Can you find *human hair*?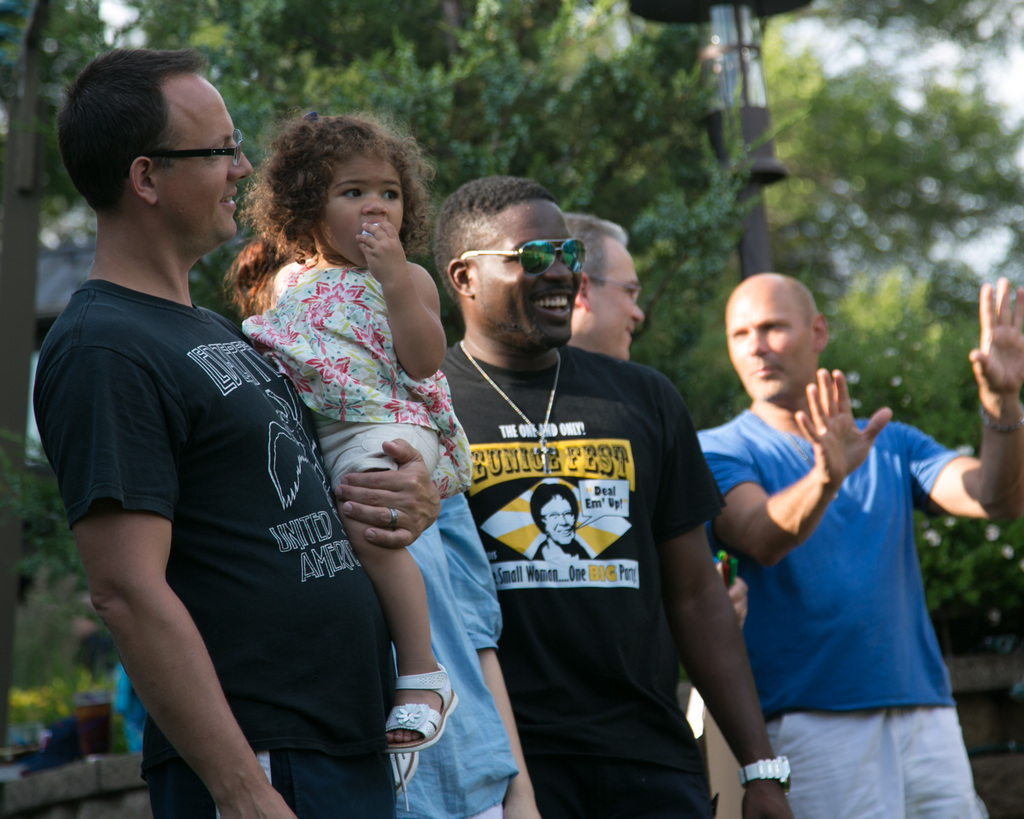
Yes, bounding box: x1=529, y1=484, x2=576, y2=536.
